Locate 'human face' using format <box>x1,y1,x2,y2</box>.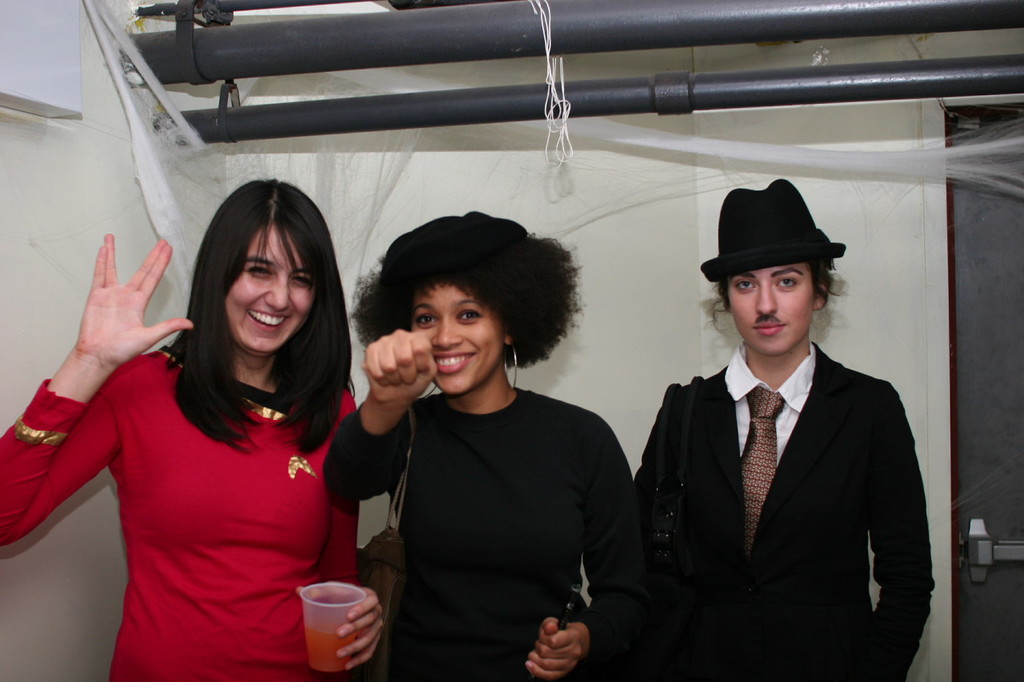
<box>220,214,319,359</box>.
